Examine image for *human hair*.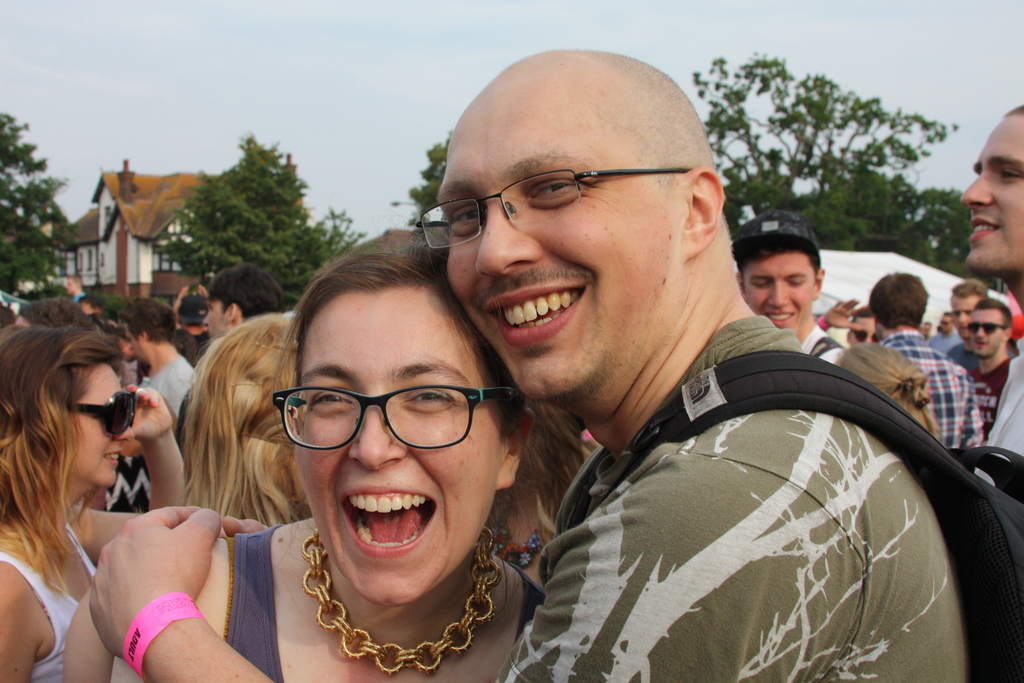
Examination result: l=263, t=249, r=532, b=440.
